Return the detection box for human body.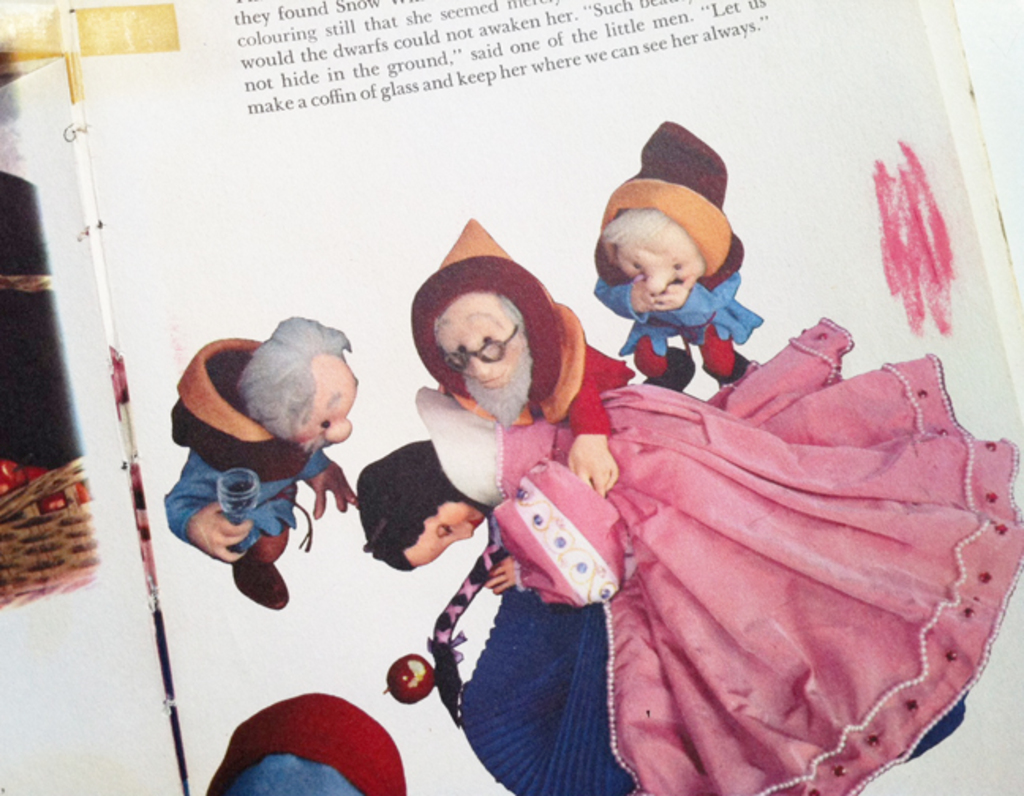
BBox(583, 125, 766, 407).
